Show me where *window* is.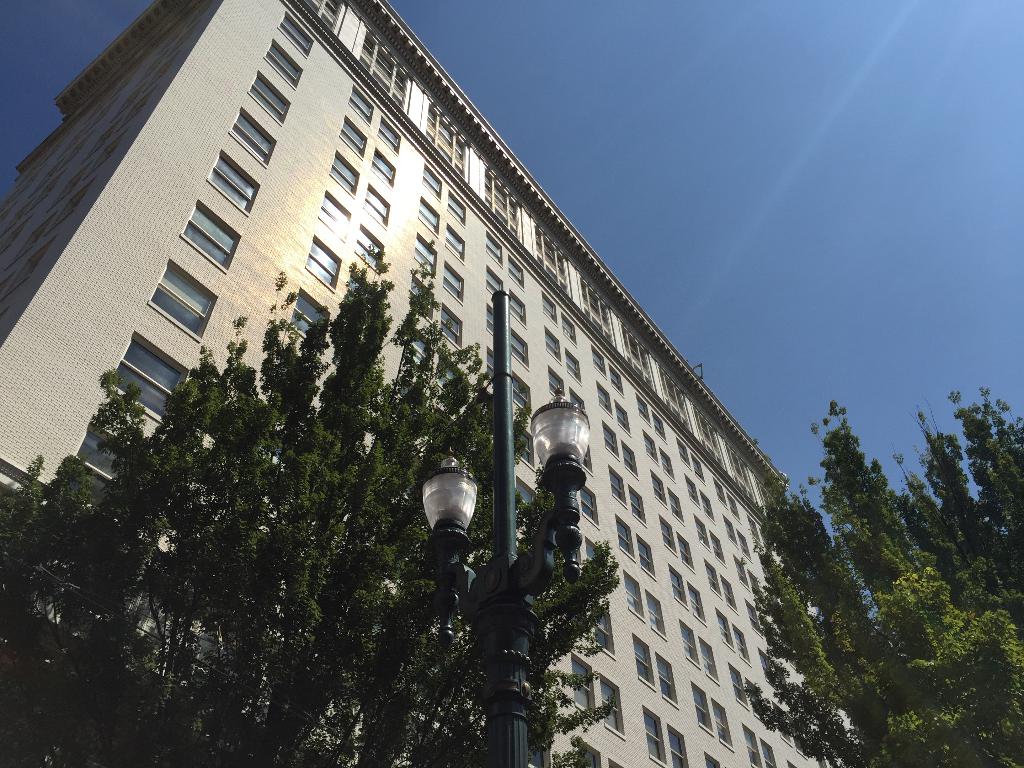
*window* is at box=[446, 305, 467, 351].
